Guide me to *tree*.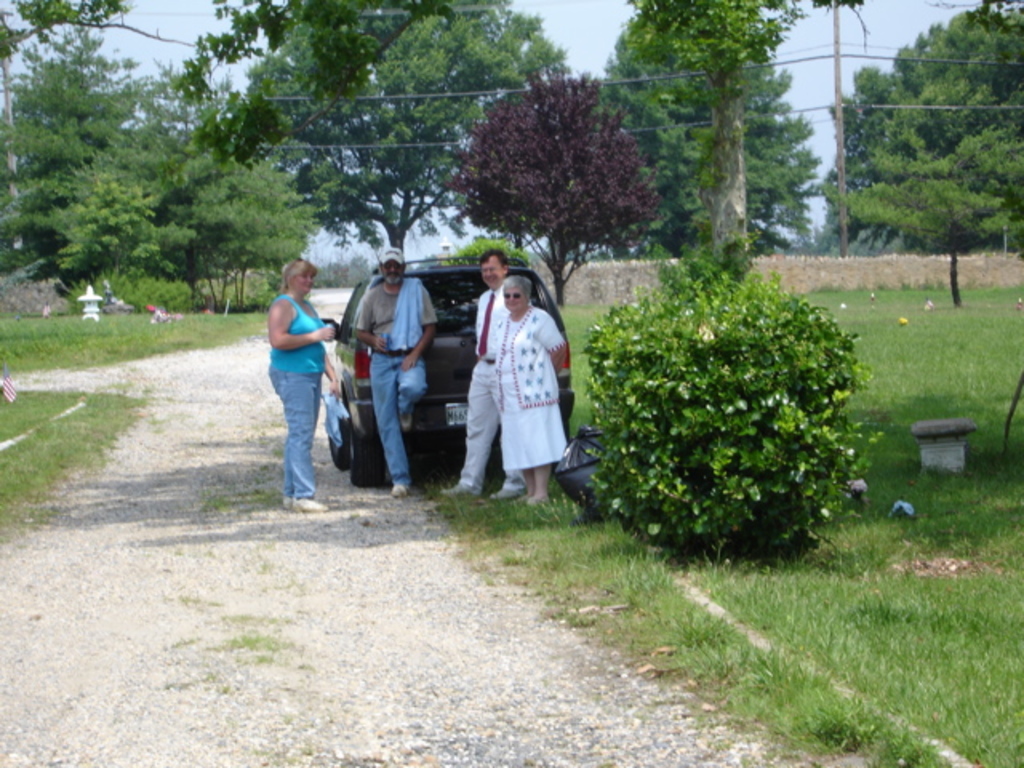
Guidance: 126 139 336 309.
